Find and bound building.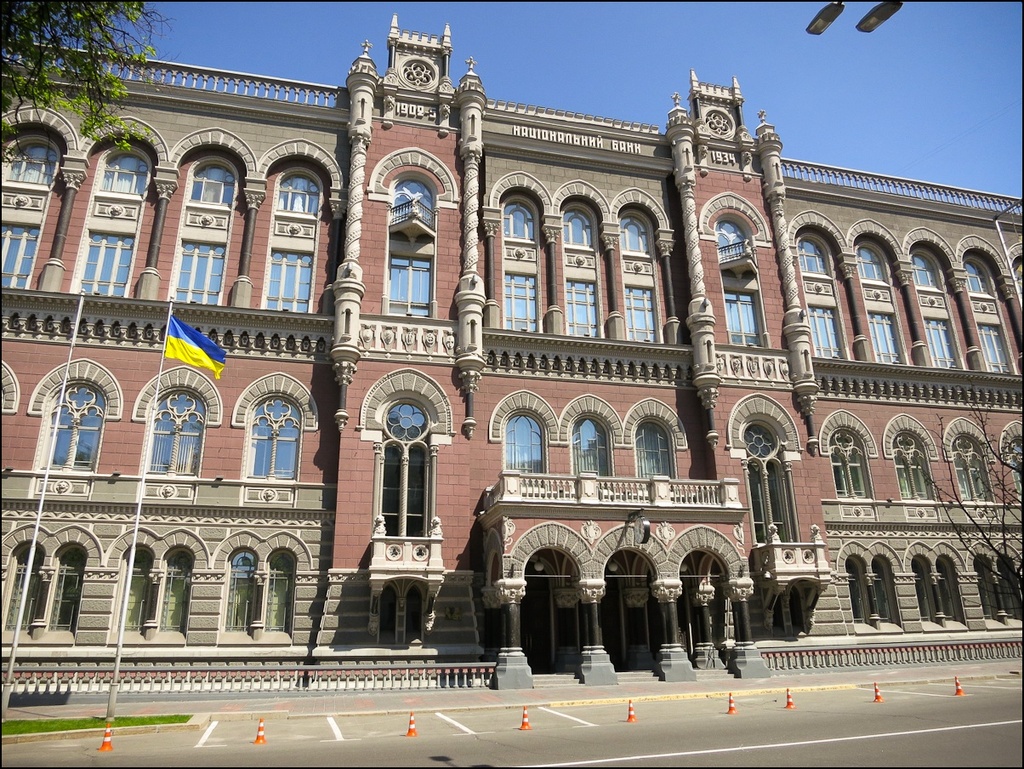
Bound: <region>0, 11, 1023, 683</region>.
